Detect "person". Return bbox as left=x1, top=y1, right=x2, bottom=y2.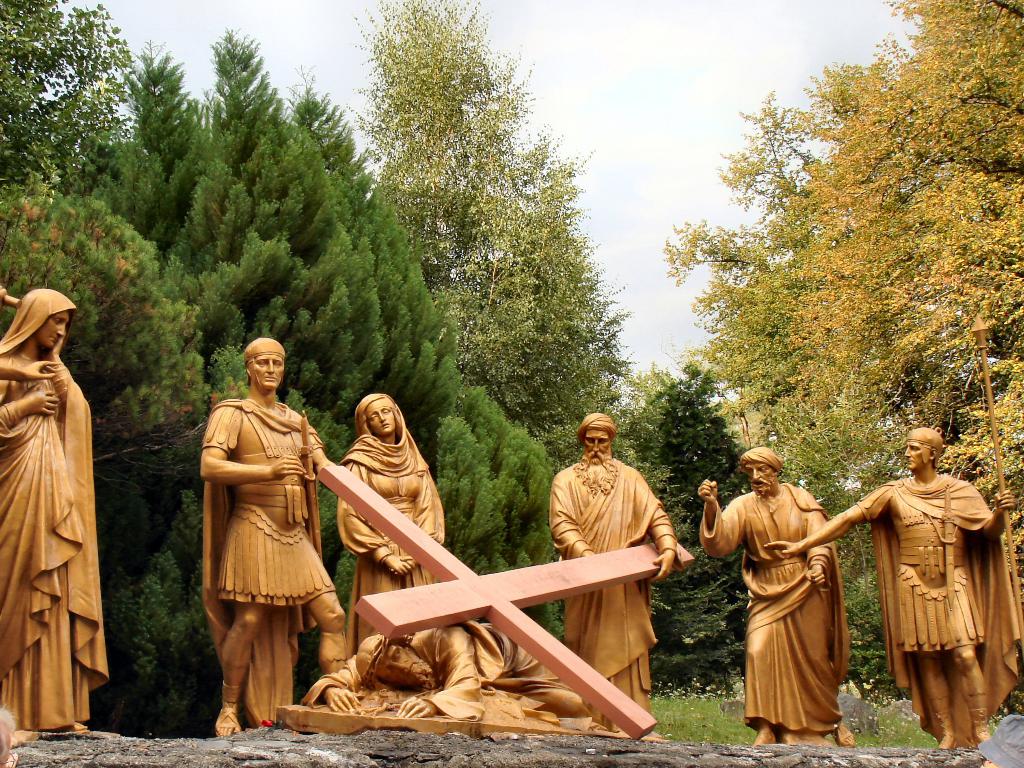
left=765, top=423, right=1023, bottom=749.
